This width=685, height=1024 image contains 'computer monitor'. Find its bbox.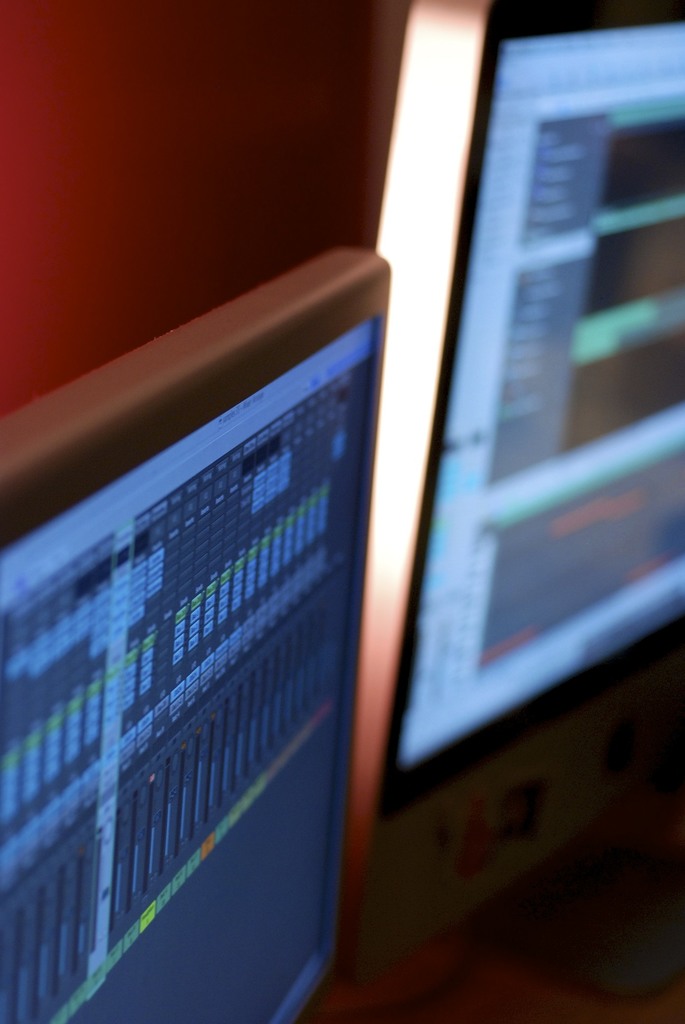
box=[0, 239, 389, 1022].
